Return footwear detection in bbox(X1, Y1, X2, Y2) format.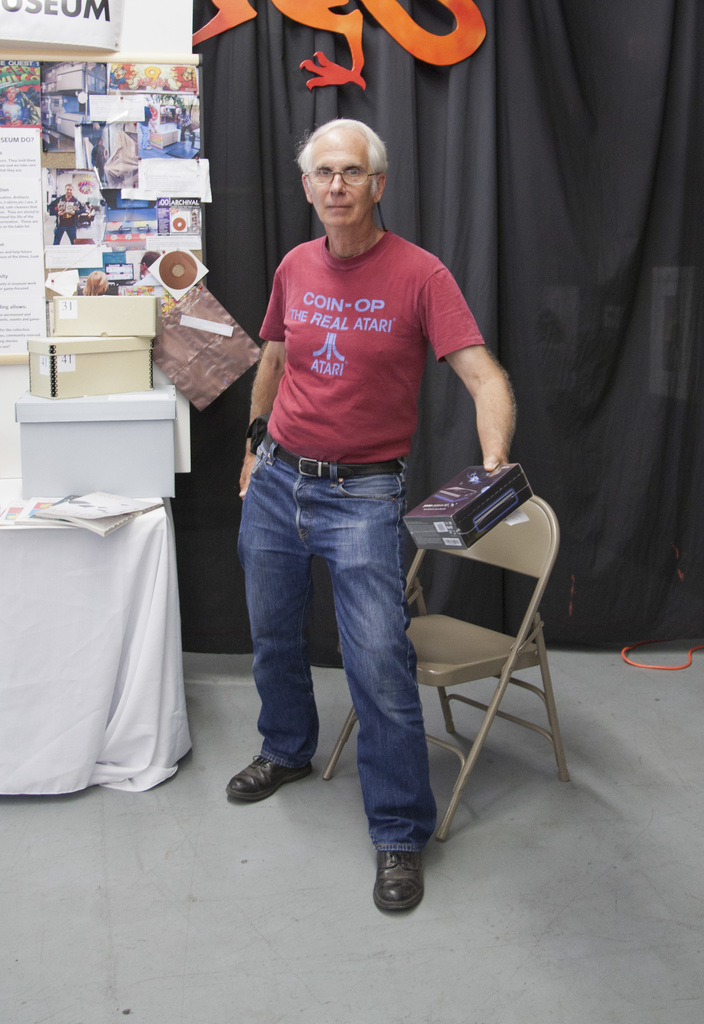
bbox(366, 844, 424, 914).
